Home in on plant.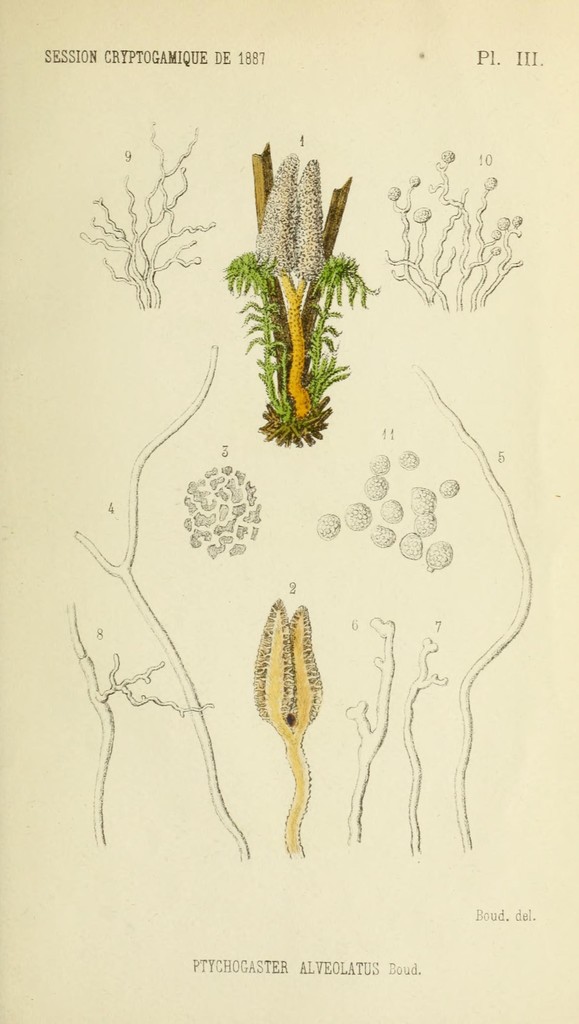
Homed in at <box>224,149,382,446</box>.
